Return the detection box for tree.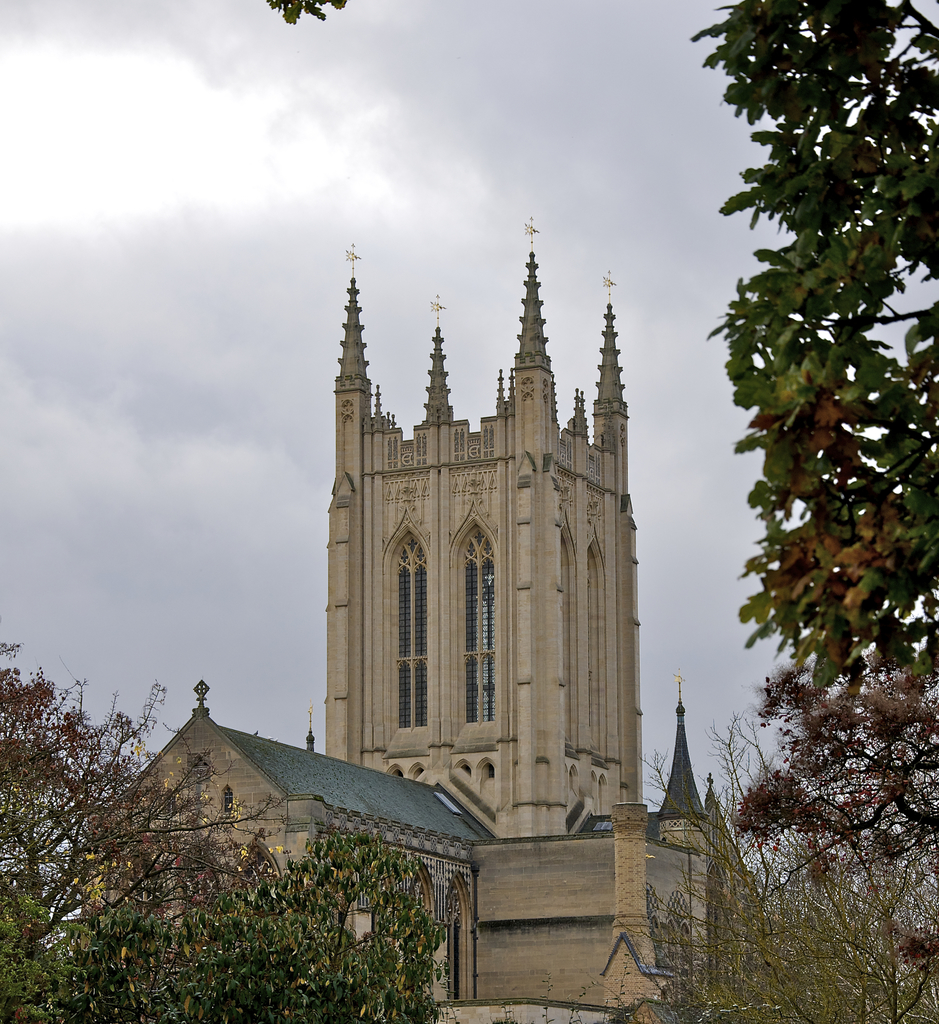
region(270, 0, 325, 31).
